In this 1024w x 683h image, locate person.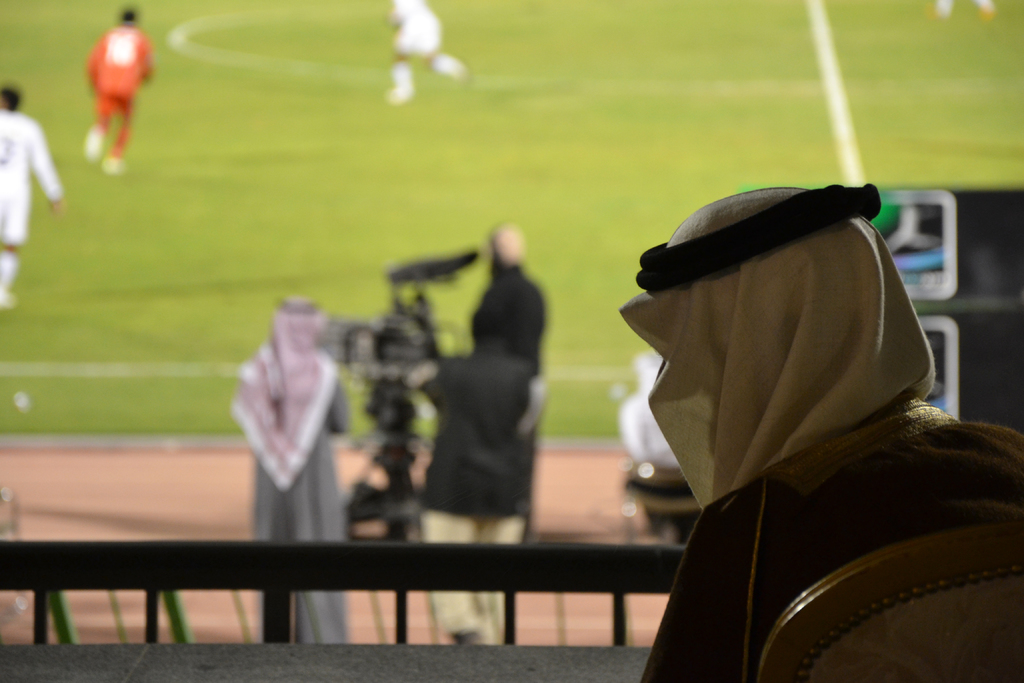
Bounding box: (0, 86, 60, 317).
